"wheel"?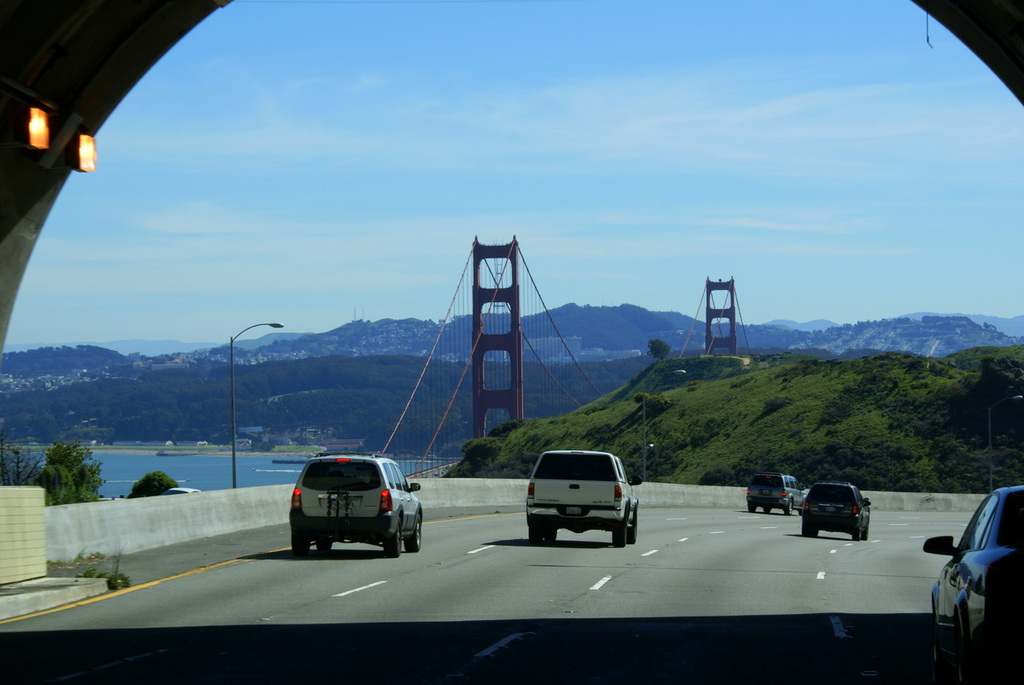
<box>383,522,404,558</box>
